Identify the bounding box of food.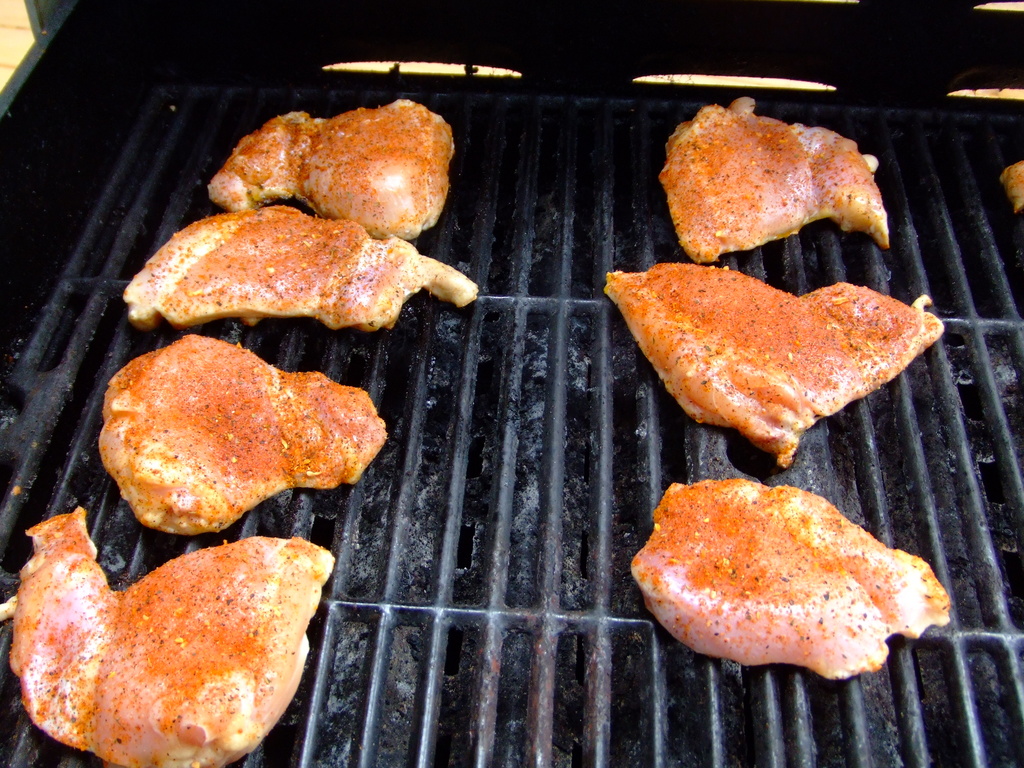
[997, 155, 1023, 214].
